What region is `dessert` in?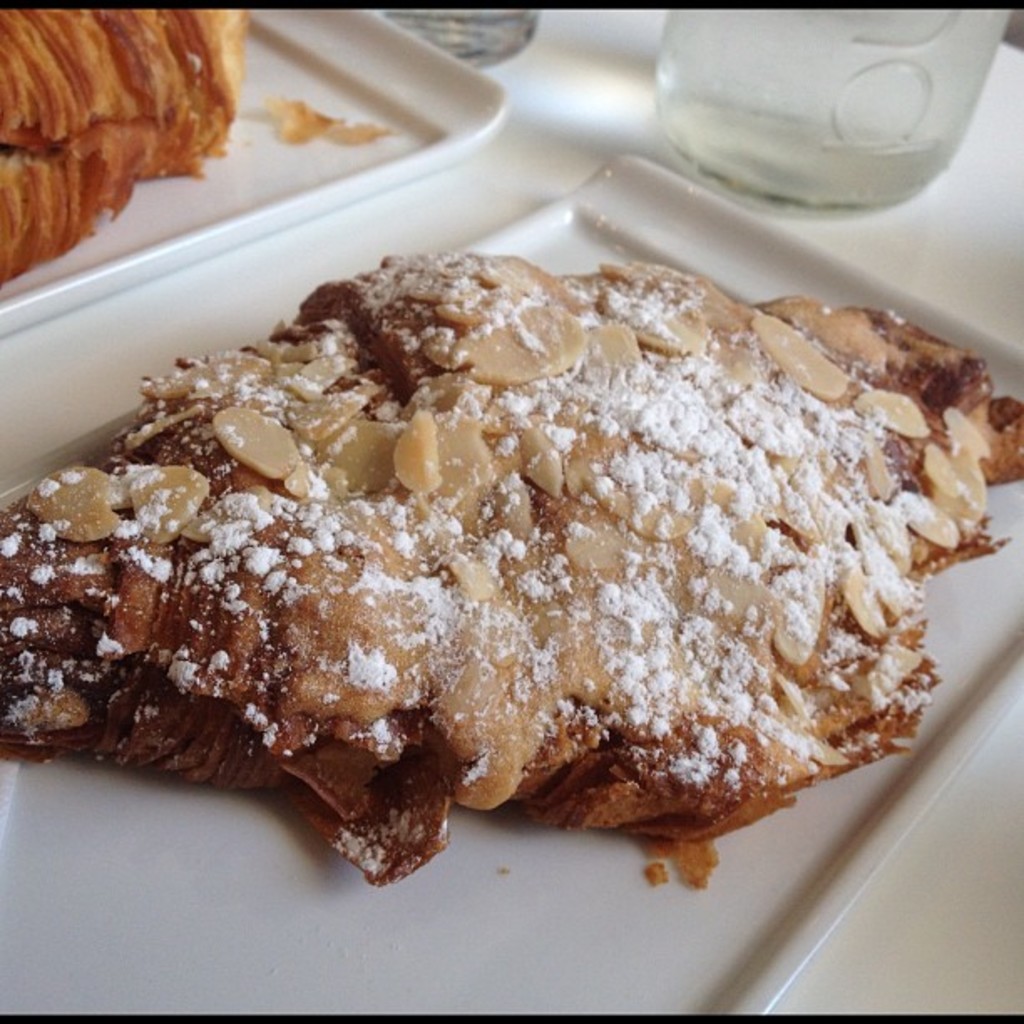
0/204/992/860.
